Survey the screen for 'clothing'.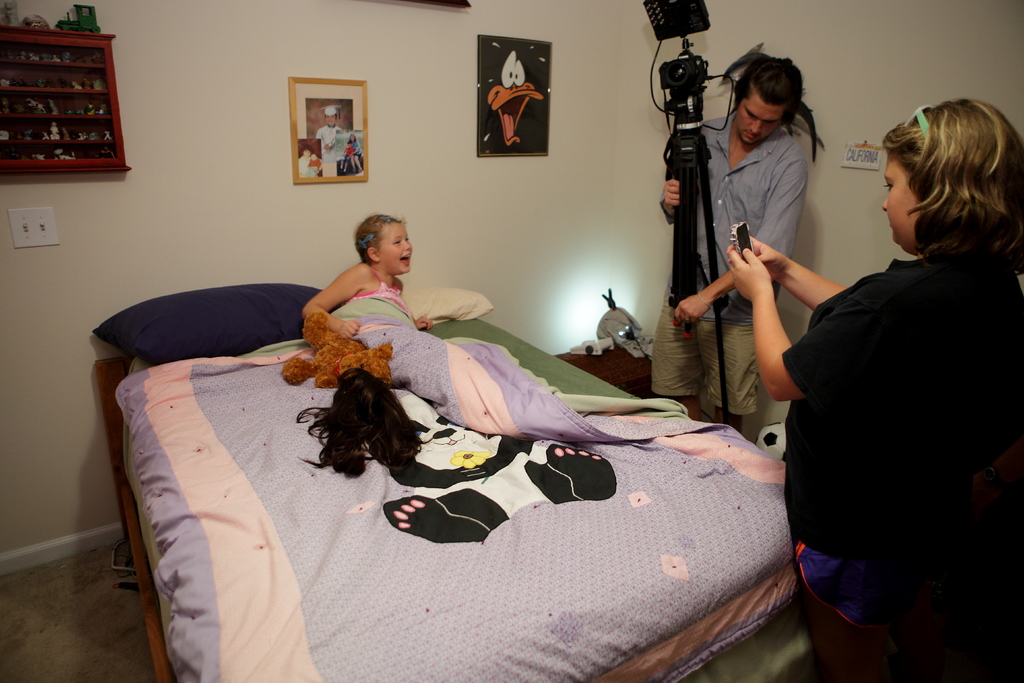
Survey found: locate(763, 167, 1002, 650).
